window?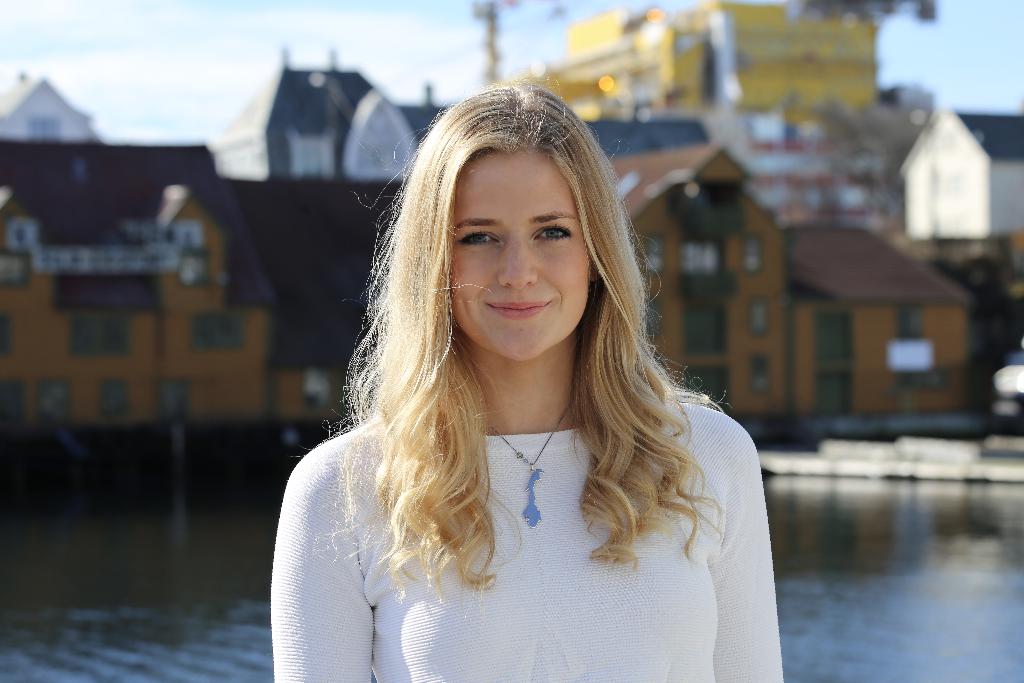
<region>189, 312, 246, 352</region>
